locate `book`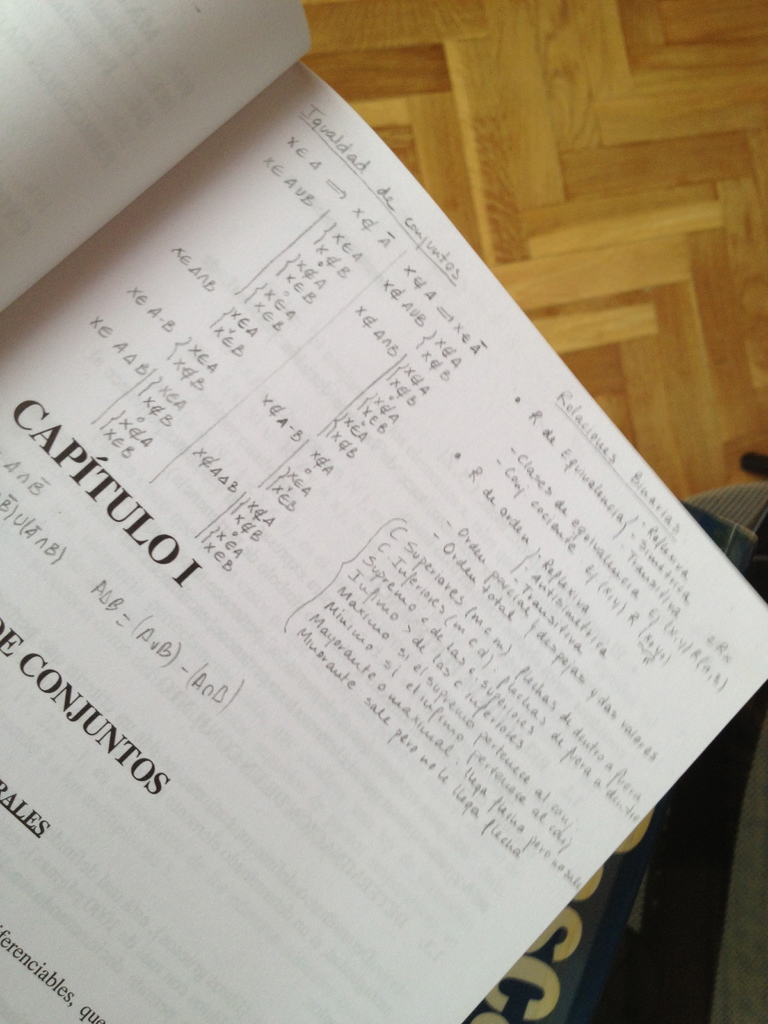
(left=0, top=0, right=767, bottom=1019)
